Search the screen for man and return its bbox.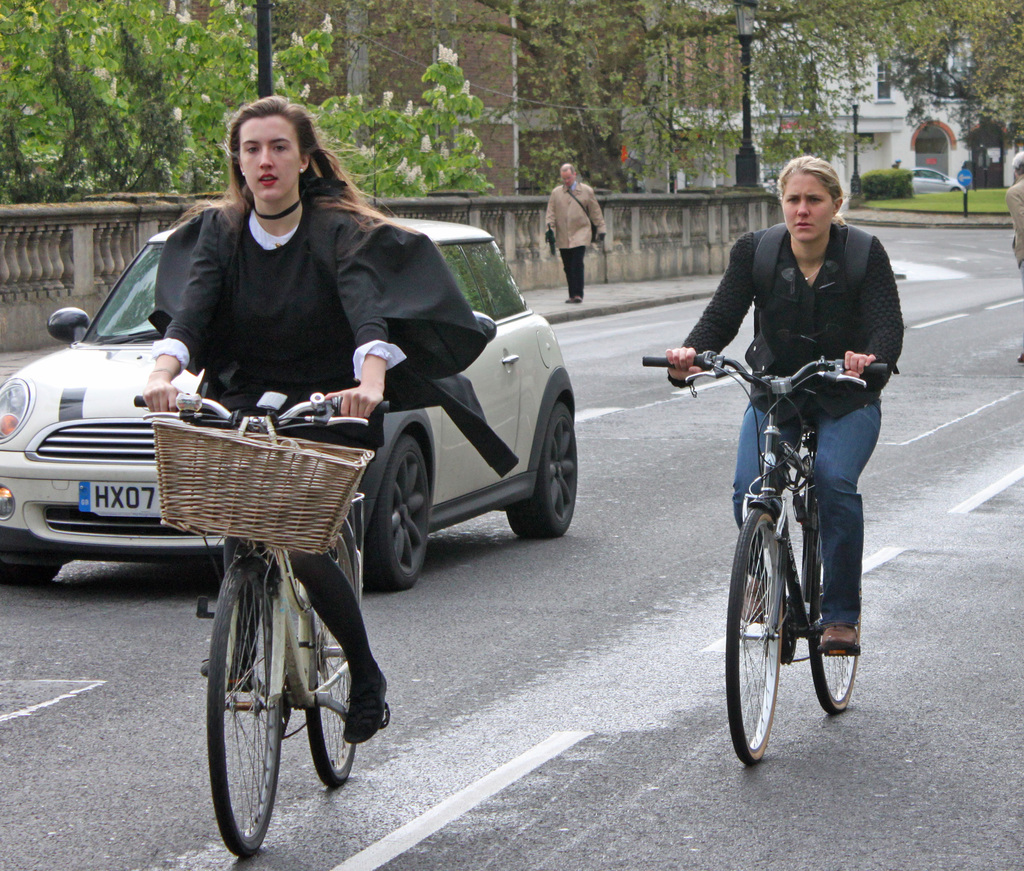
Found: 1006, 151, 1023, 362.
